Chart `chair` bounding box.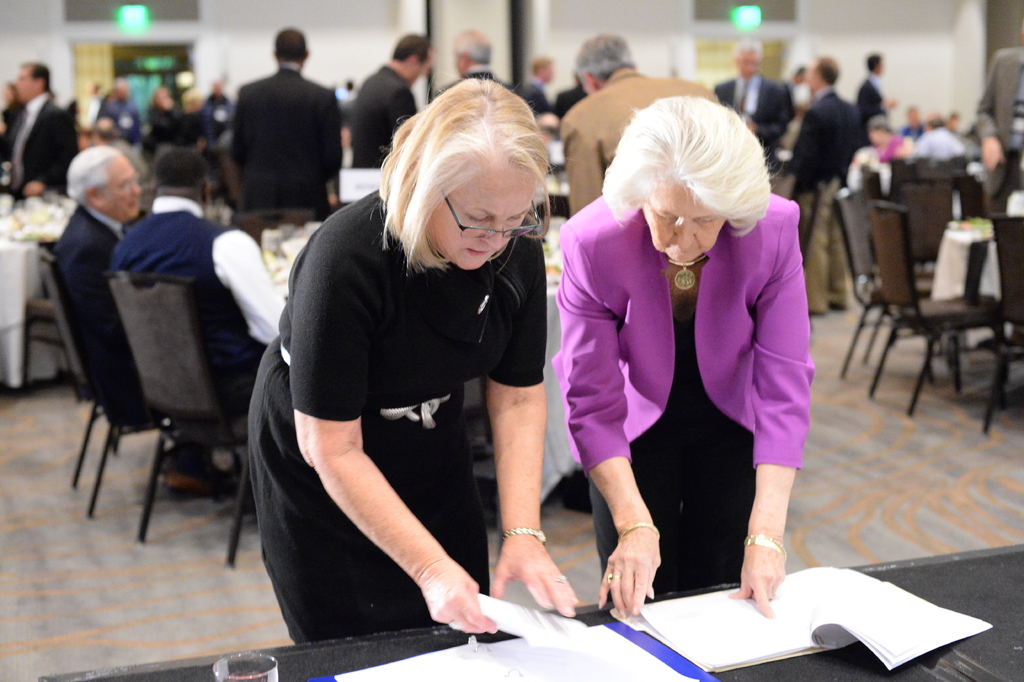
Charted: 890:174:952:272.
